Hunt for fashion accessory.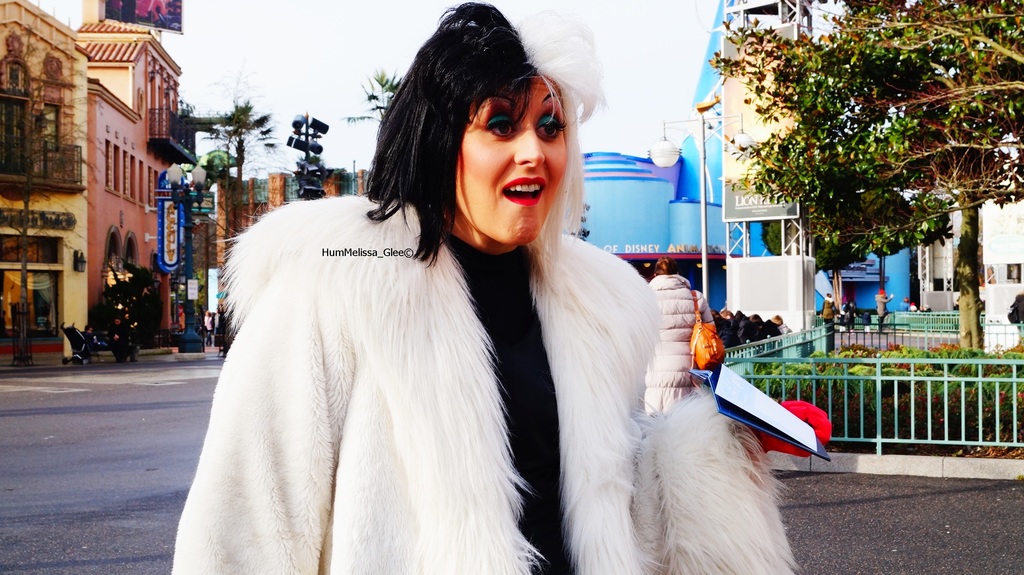
Hunted down at <box>906,297,909,300</box>.
